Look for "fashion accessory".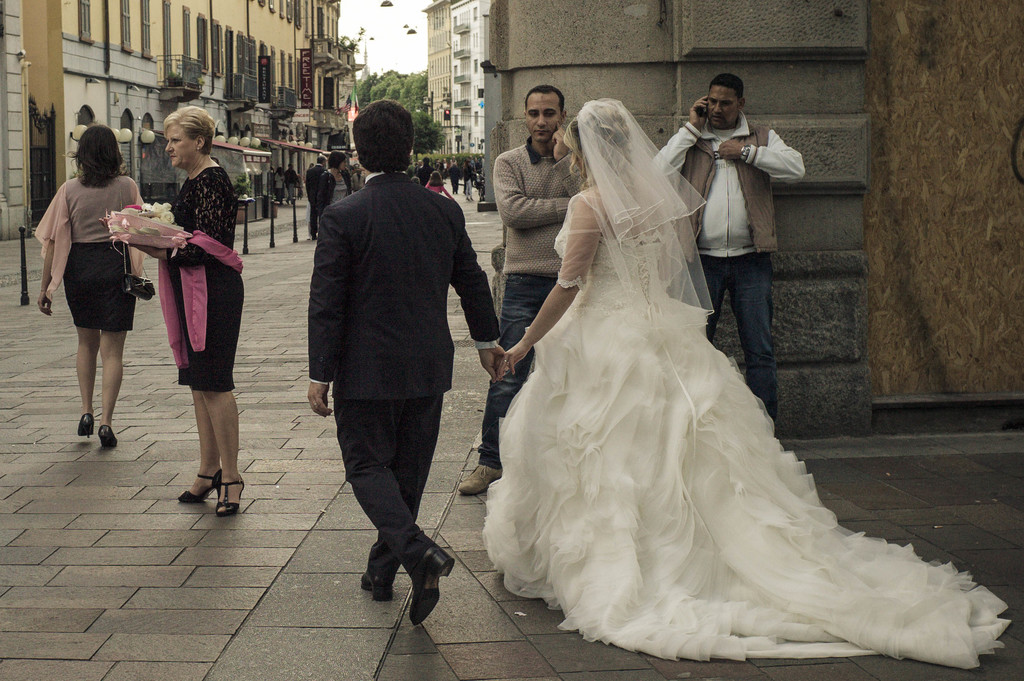
Found: 361 575 394 600.
